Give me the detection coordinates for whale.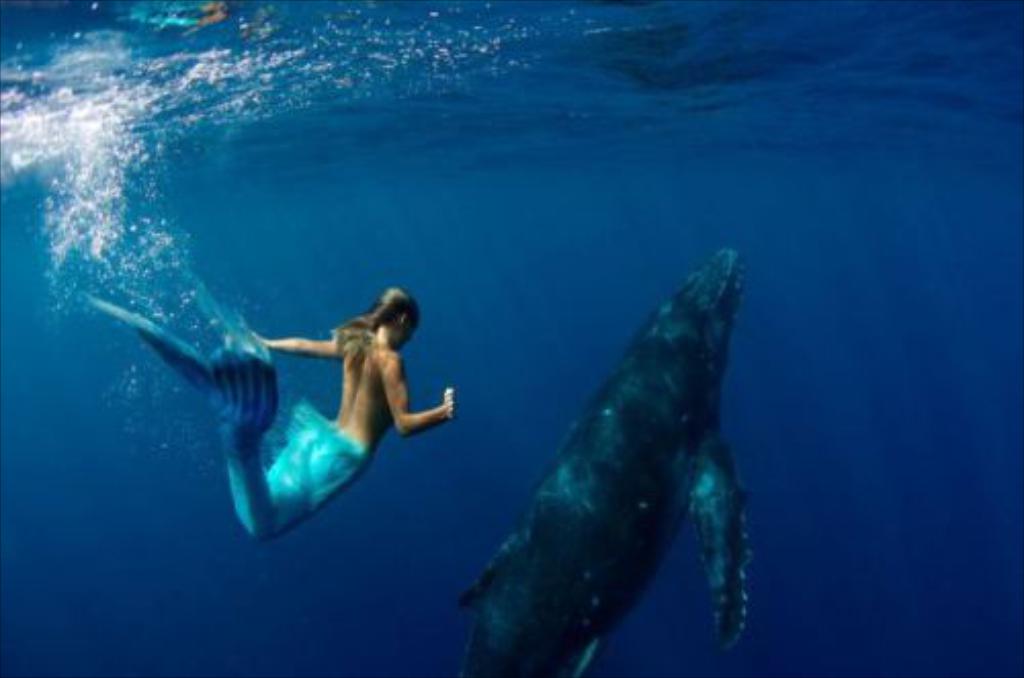
region(459, 250, 756, 676).
